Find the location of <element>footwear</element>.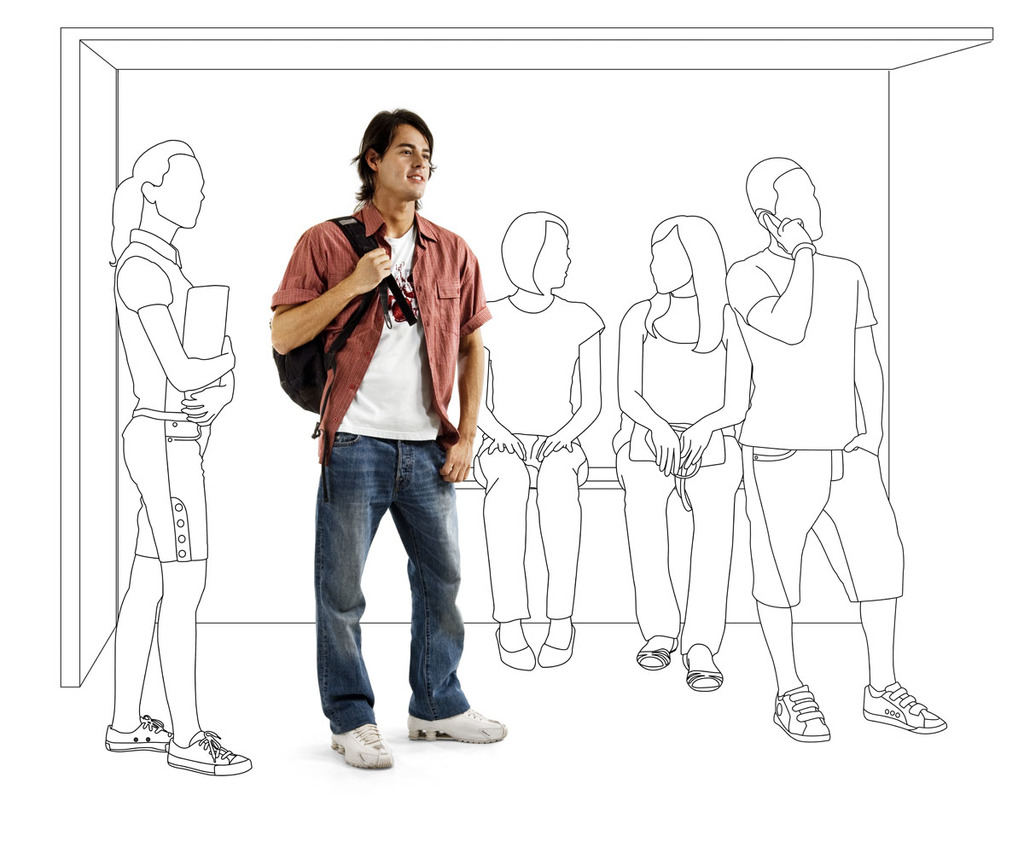
Location: 537 620 578 670.
